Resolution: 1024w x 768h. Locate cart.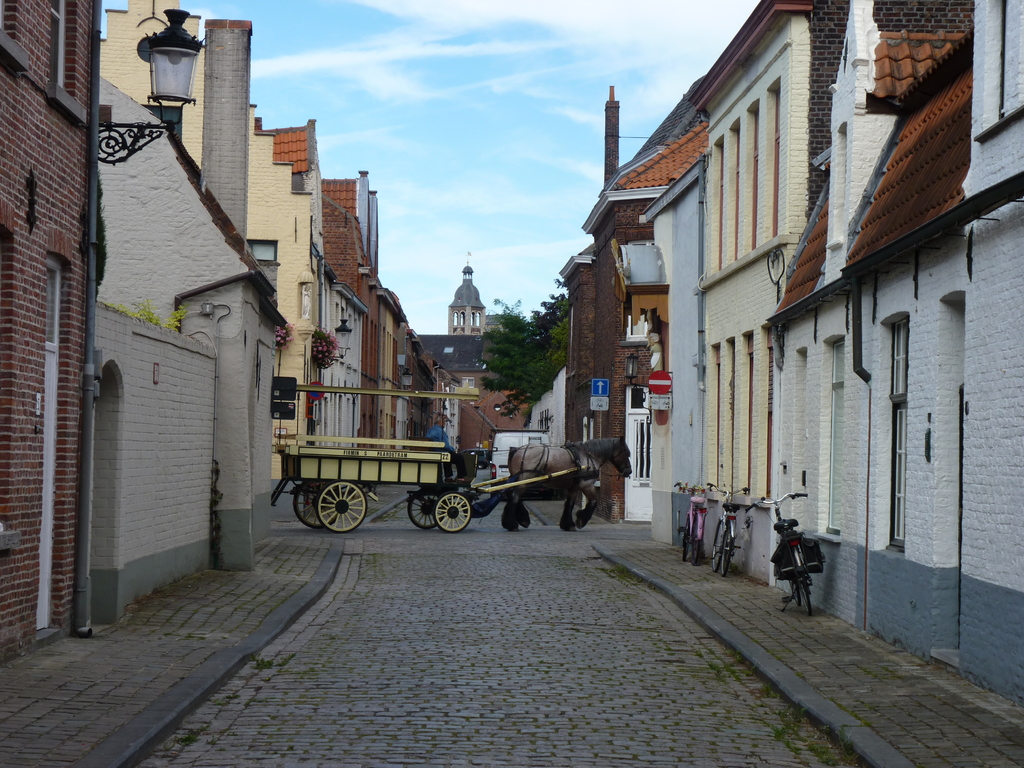
284,399,620,558.
